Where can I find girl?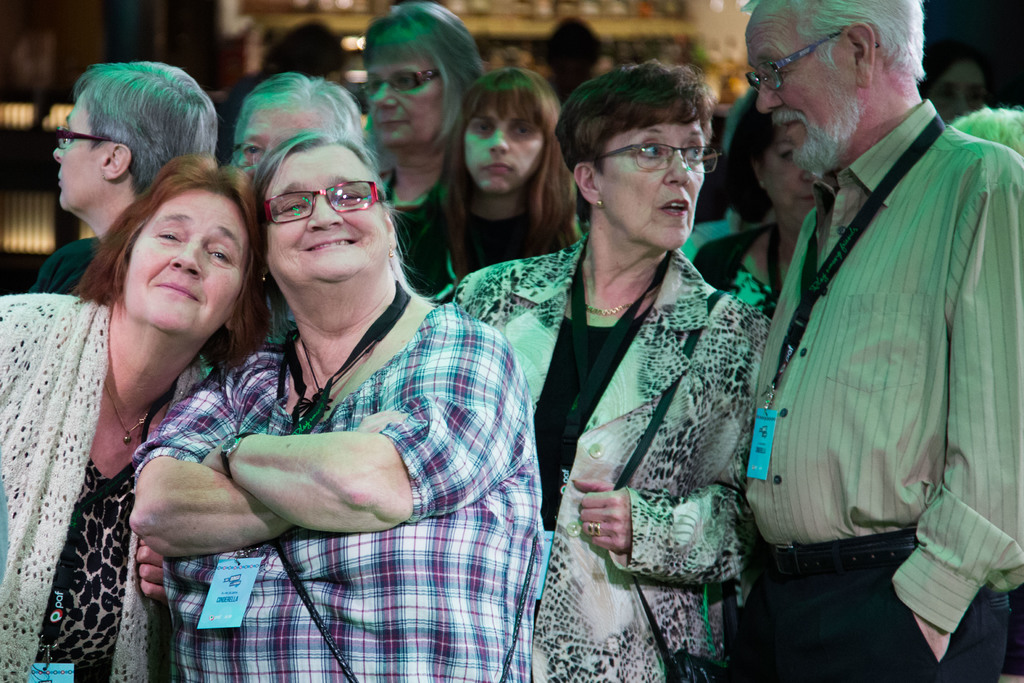
You can find it at <box>389,63,586,301</box>.
